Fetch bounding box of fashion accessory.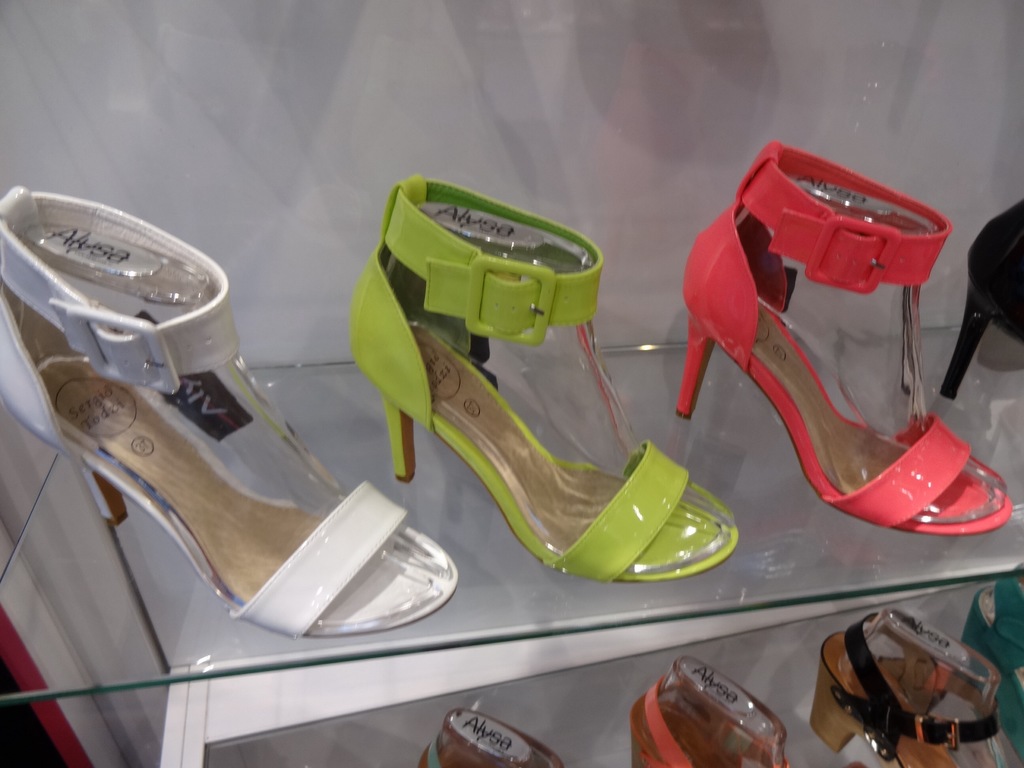
Bbox: left=808, top=601, right=997, bottom=767.
